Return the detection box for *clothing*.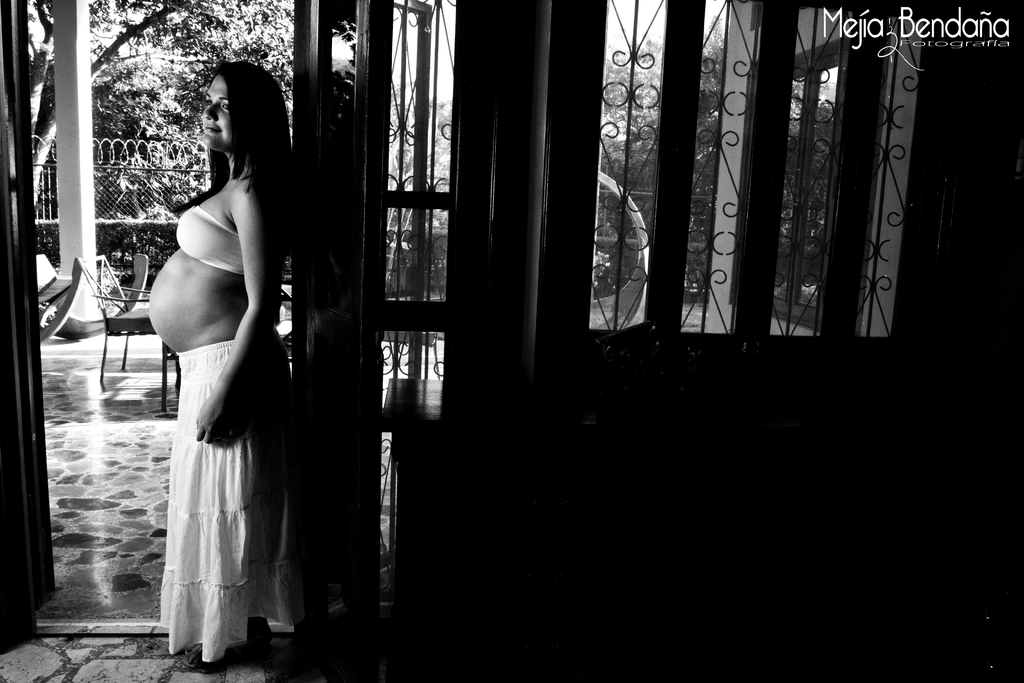
locate(156, 334, 298, 666).
